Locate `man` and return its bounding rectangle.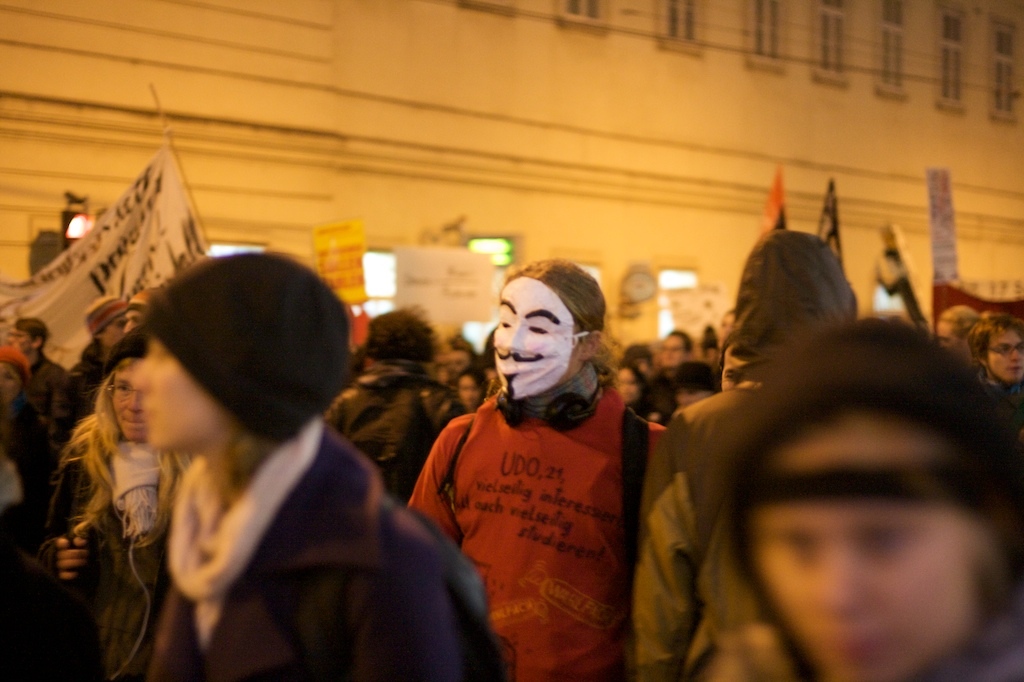
region(935, 306, 985, 360).
